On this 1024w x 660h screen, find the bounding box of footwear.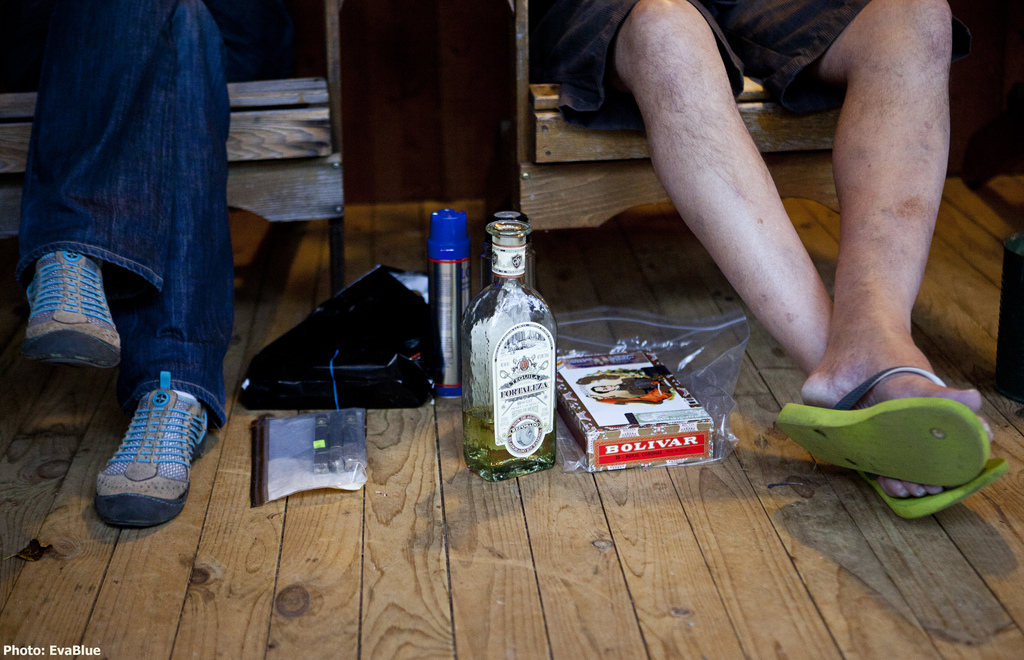
Bounding box: detection(90, 365, 215, 525).
